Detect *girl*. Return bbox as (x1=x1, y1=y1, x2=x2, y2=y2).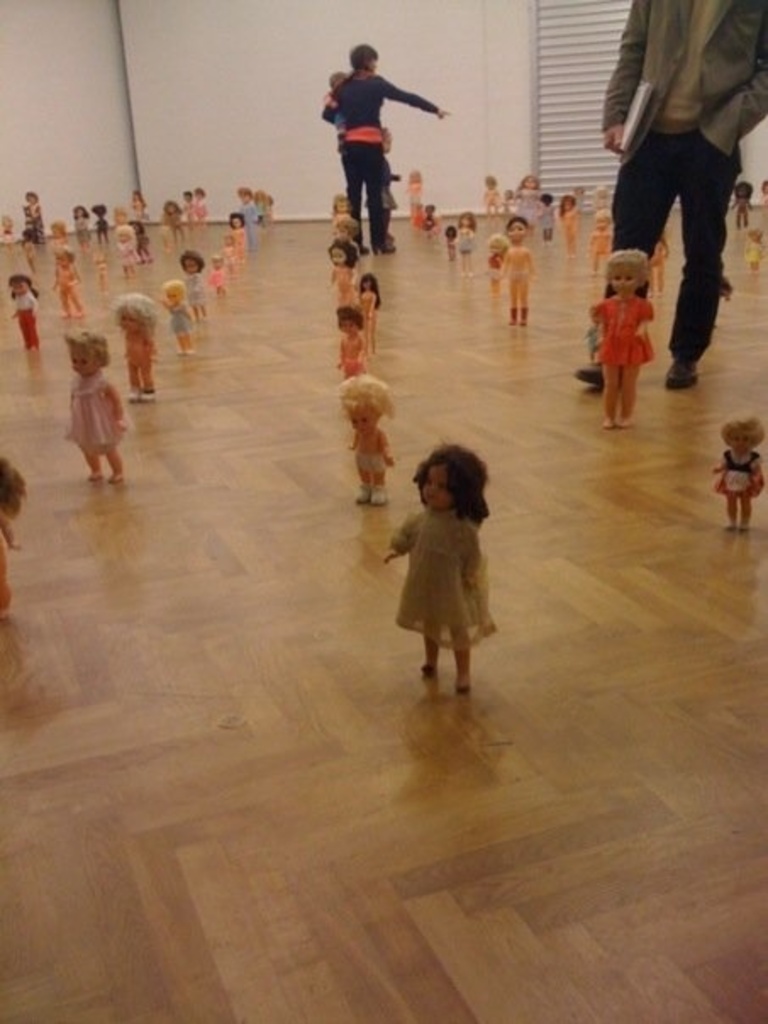
(x1=51, y1=248, x2=80, y2=315).
